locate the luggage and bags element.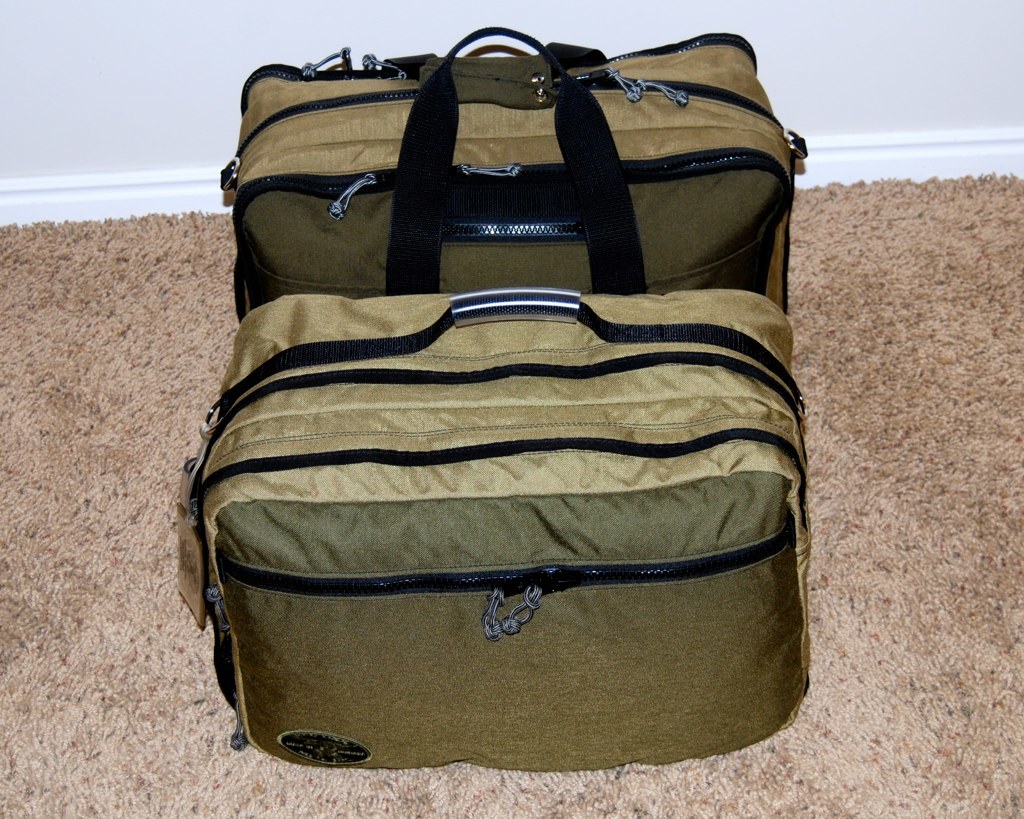
Element bbox: pyautogui.locateOnScreen(216, 19, 813, 325).
